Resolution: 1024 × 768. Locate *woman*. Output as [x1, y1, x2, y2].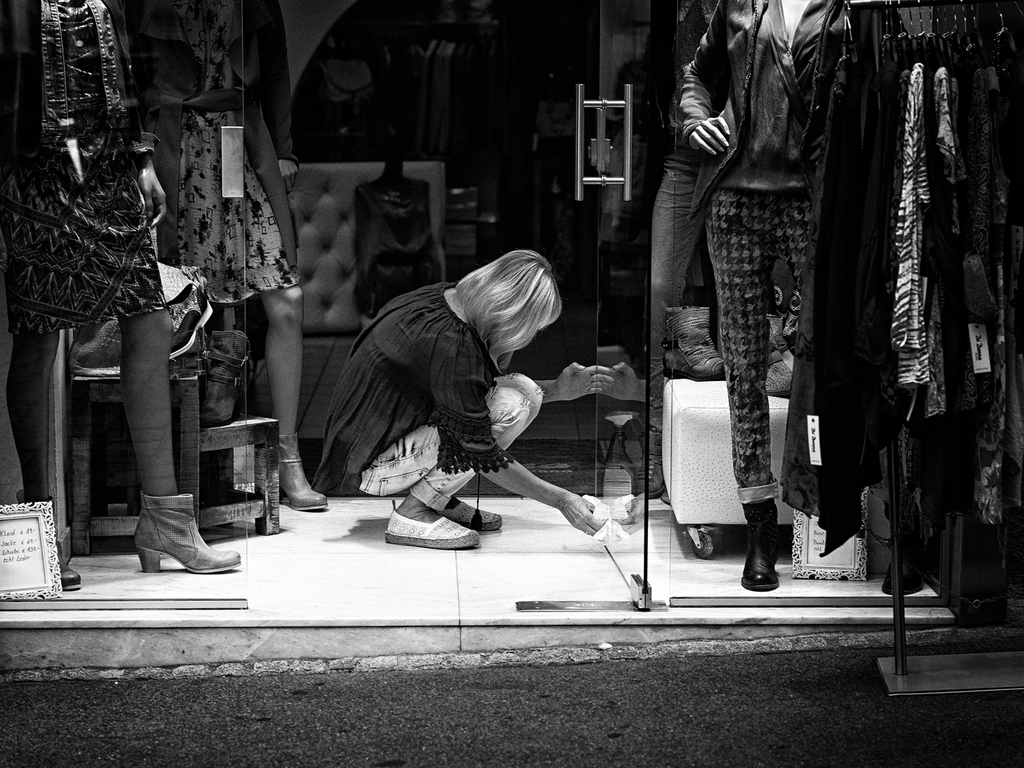
[122, 0, 332, 526].
